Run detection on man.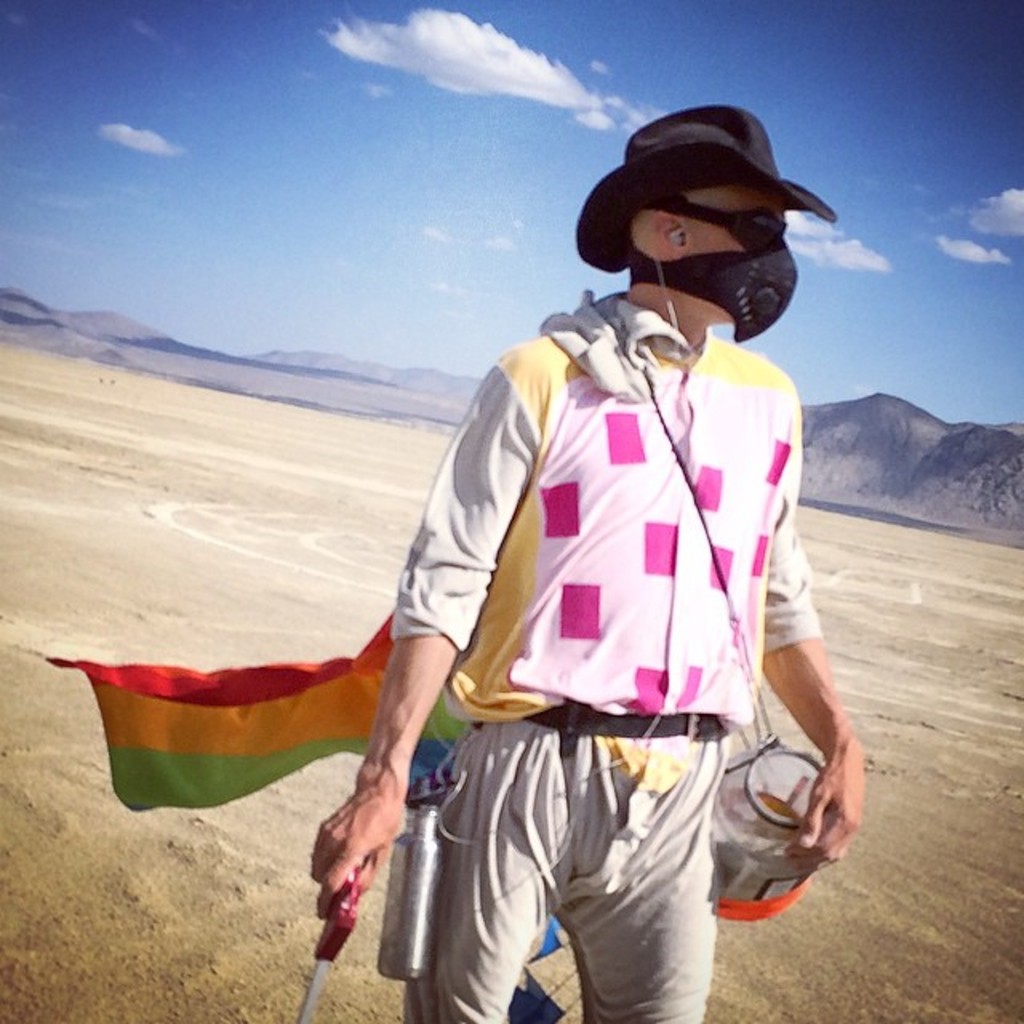
Result: 253/102/840/1018.
